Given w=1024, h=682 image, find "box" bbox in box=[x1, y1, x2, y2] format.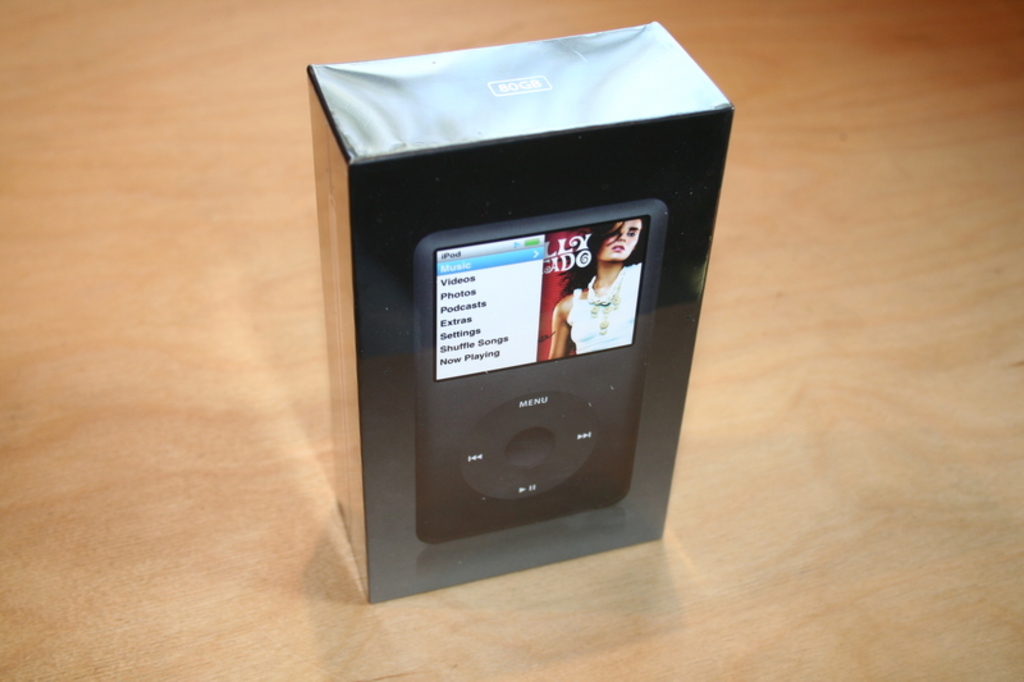
box=[308, 22, 732, 605].
